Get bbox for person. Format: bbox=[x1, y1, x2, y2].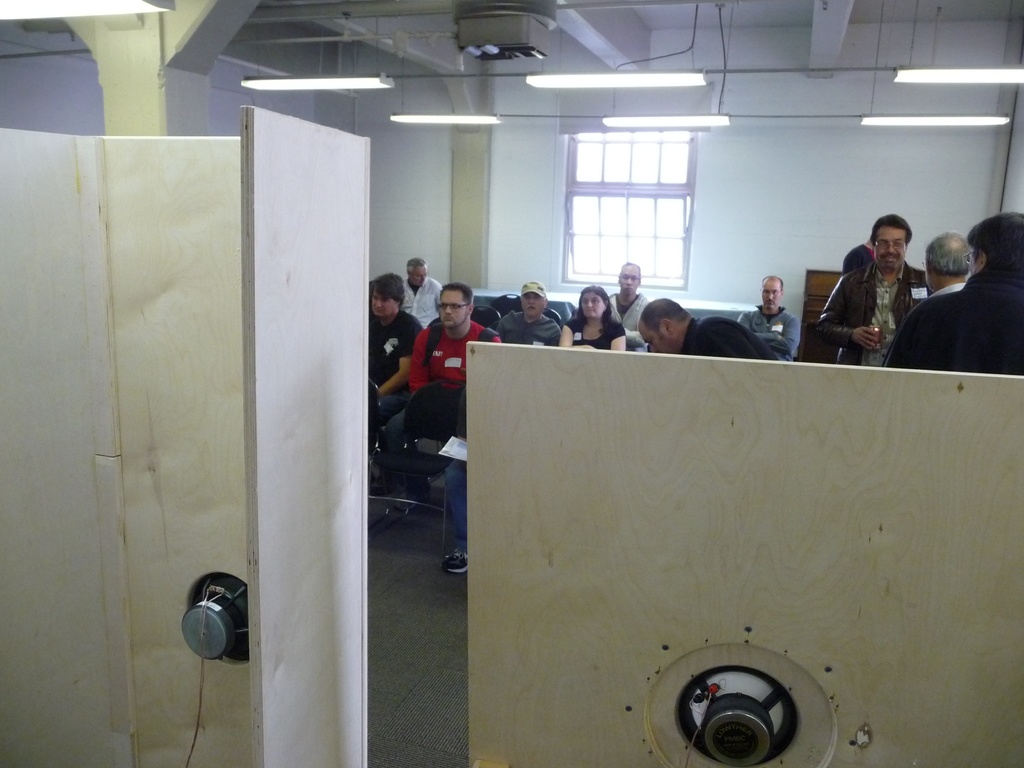
bbox=[385, 279, 501, 511].
